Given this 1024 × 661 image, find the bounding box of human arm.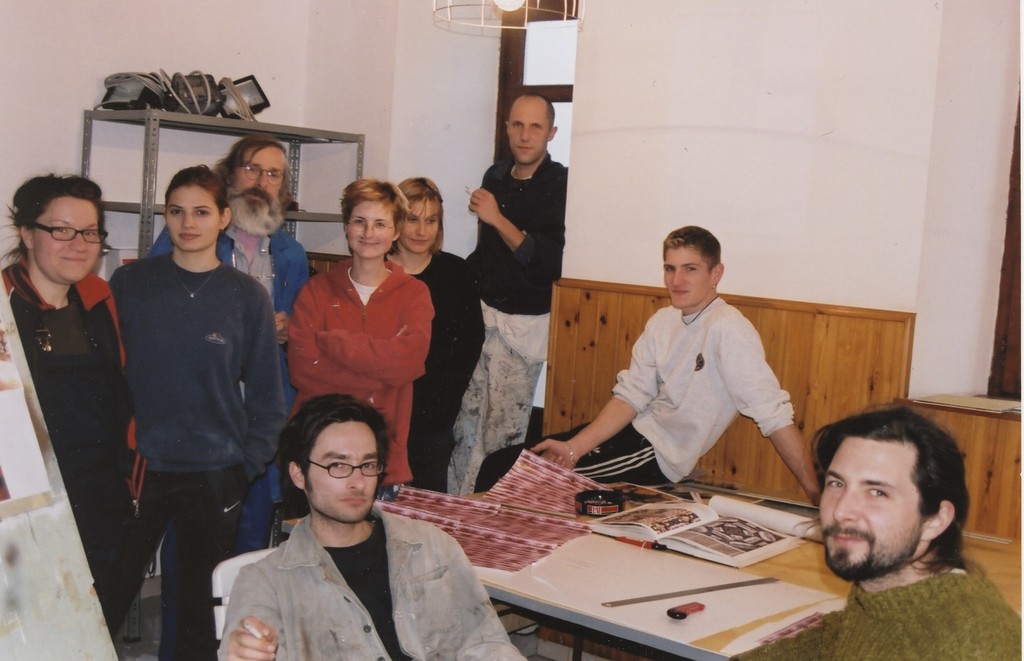
region(148, 229, 169, 257).
